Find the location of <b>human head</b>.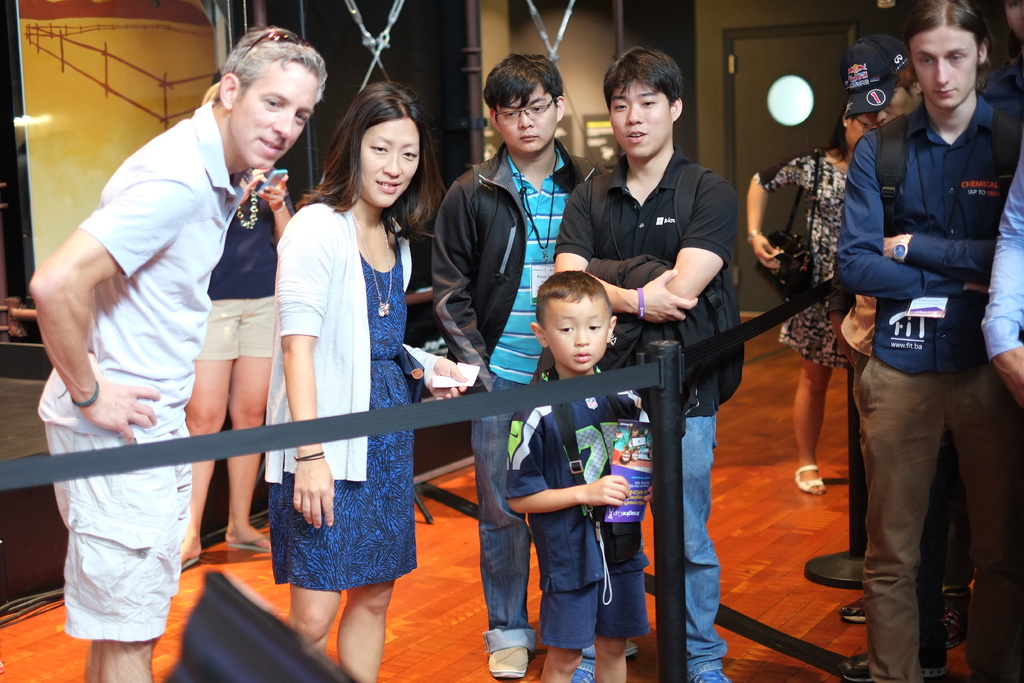
Location: {"x1": 204, "y1": 29, "x2": 330, "y2": 165}.
